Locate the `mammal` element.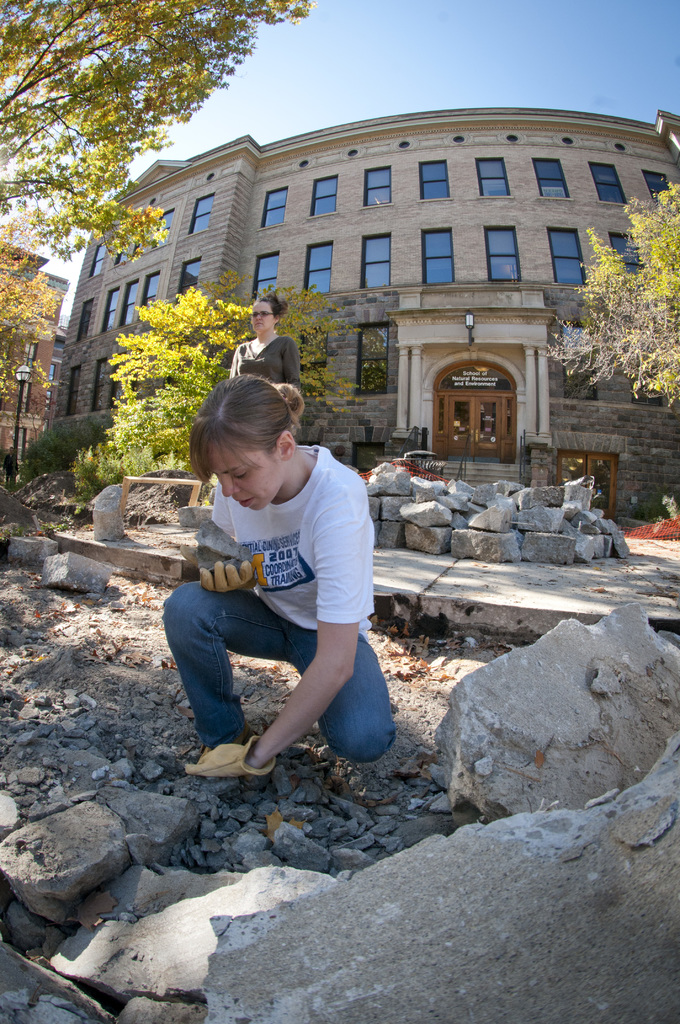
Element bbox: {"left": 231, "top": 289, "right": 301, "bottom": 394}.
